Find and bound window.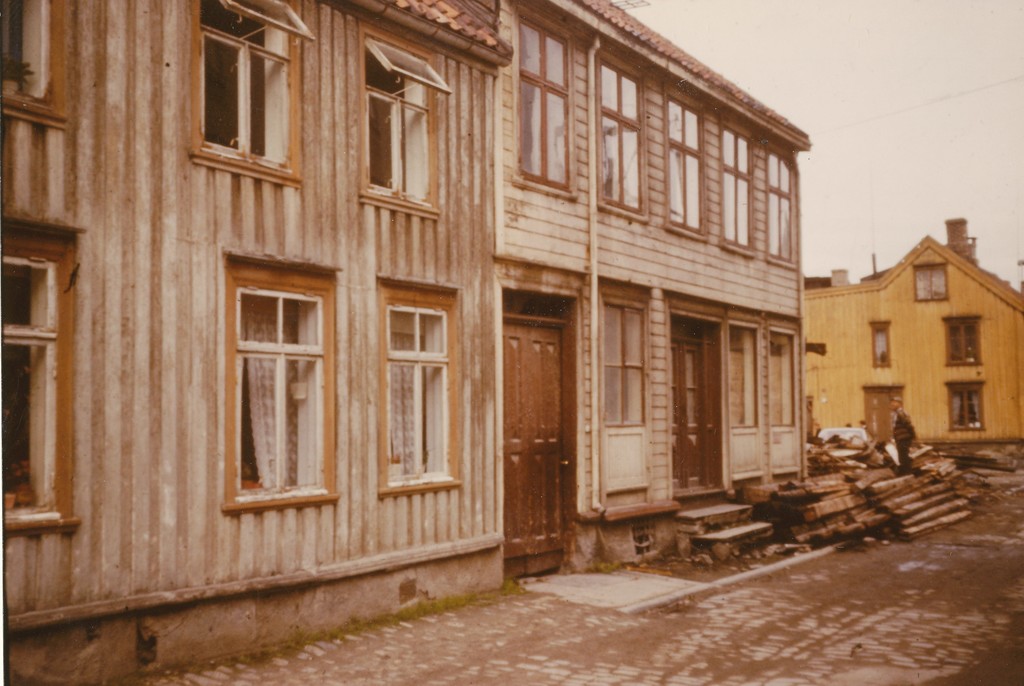
Bound: (665, 94, 703, 238).
